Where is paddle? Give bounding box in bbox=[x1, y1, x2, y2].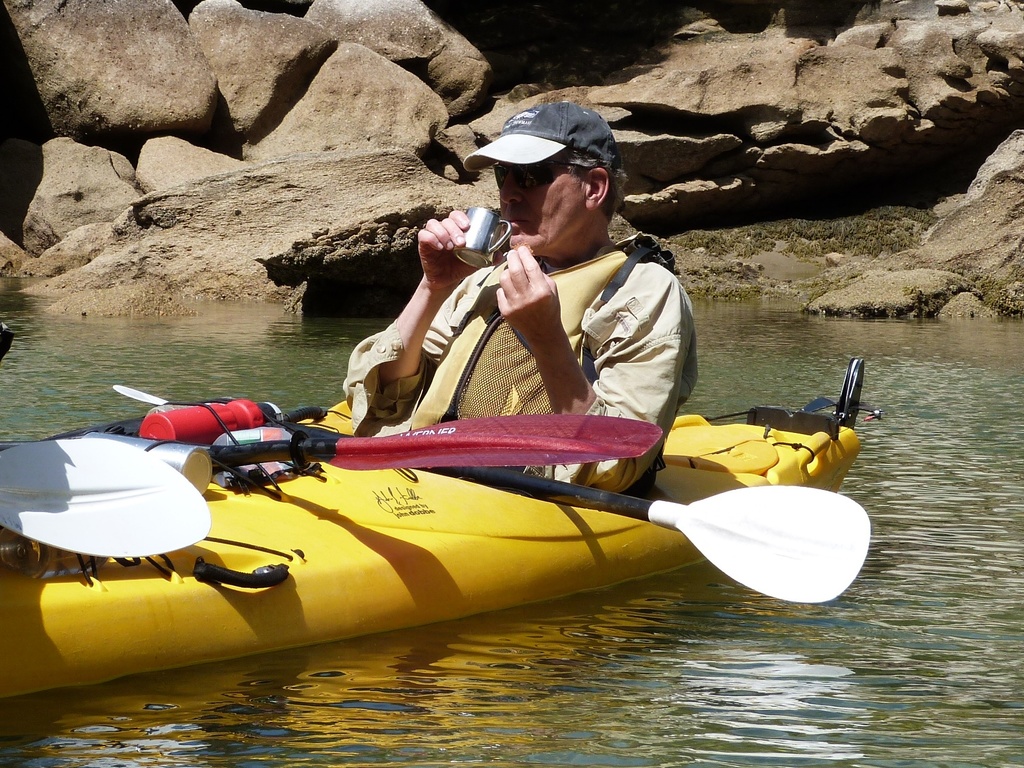
bbox=[116, 386, 871, 605].
